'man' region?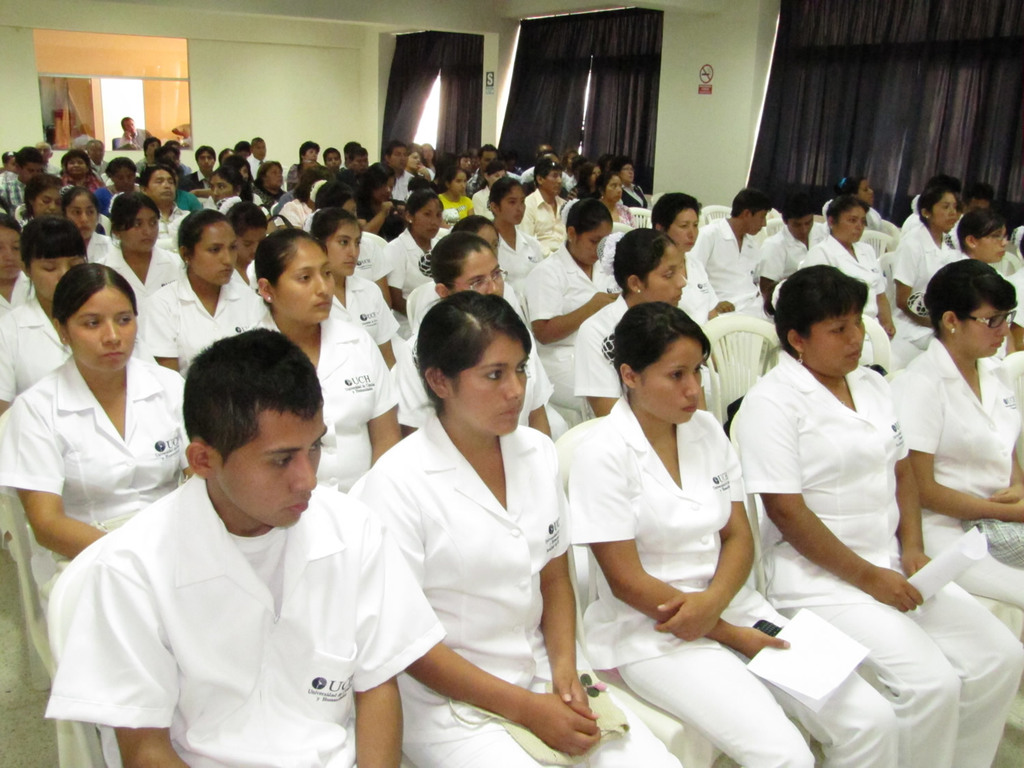
<box>349,147,367,169</box>
